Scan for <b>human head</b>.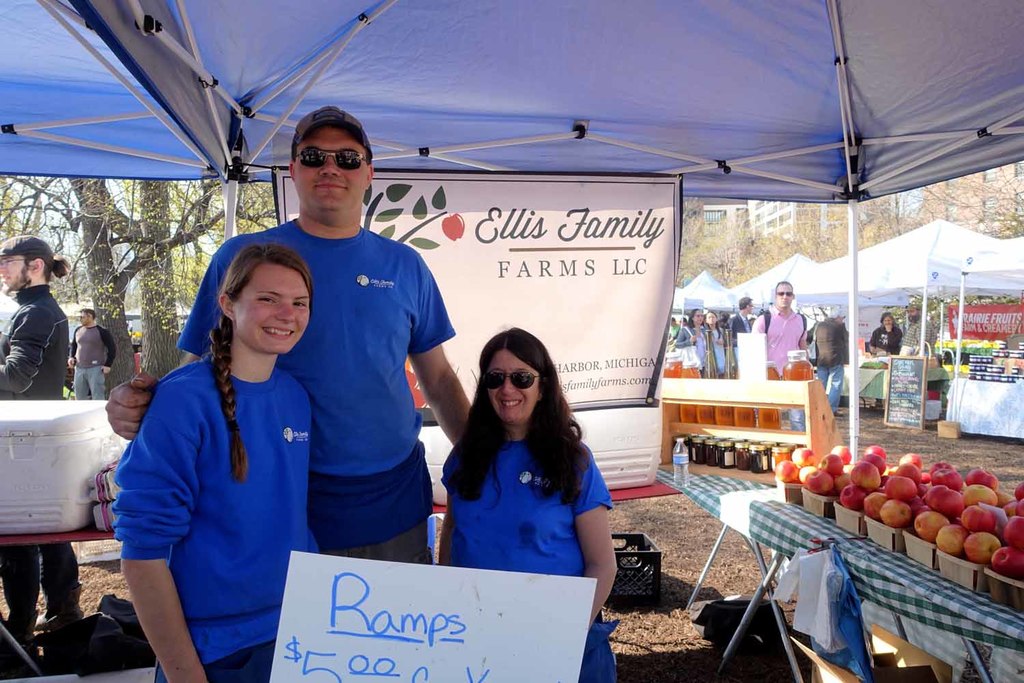
Scan result: crop(216, 245, 312, 356).
